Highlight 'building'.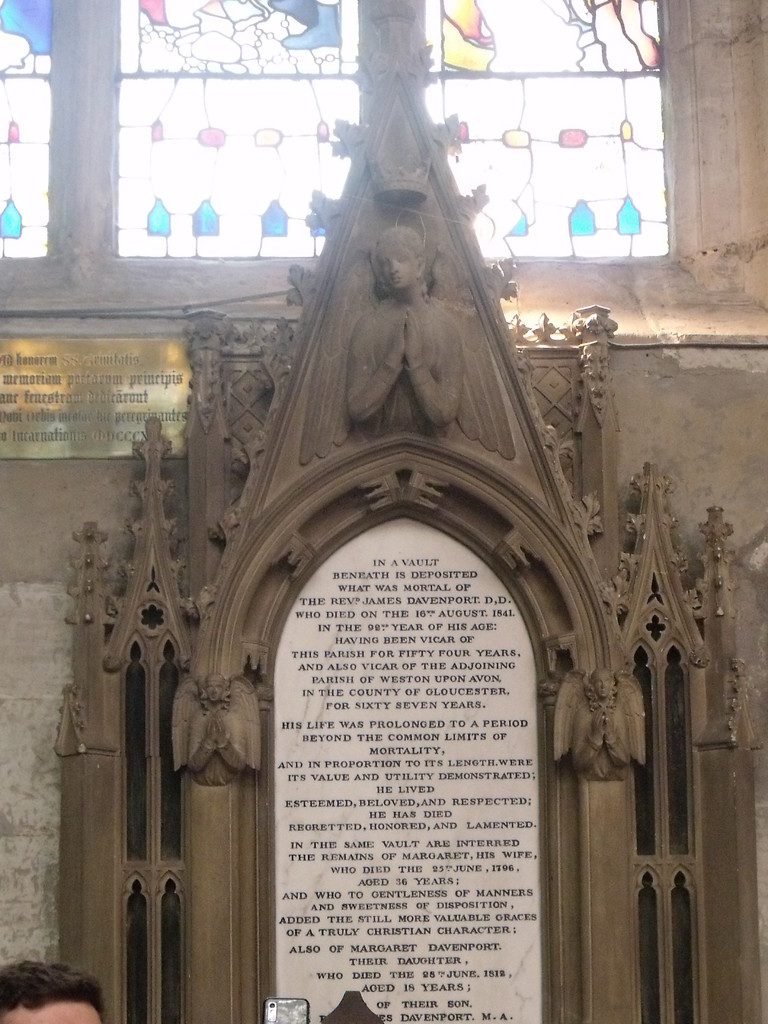
Highlighted region: l=0, t=0, r=767, b=1023.
